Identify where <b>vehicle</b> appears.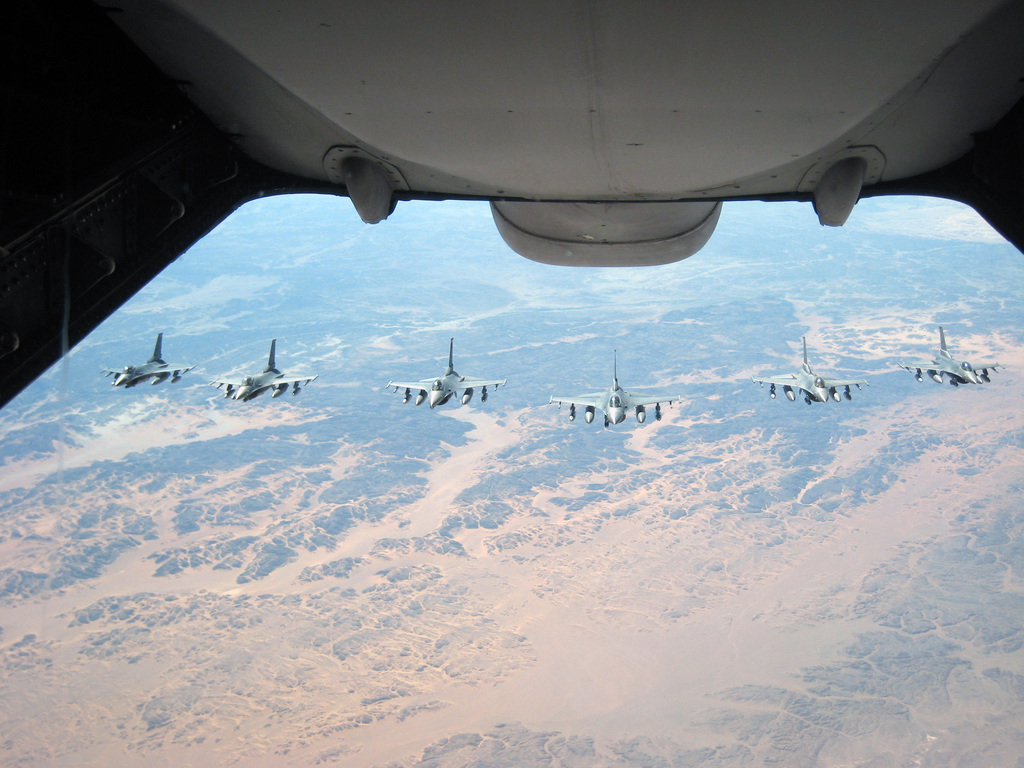
Appears at BBox(751, 337, 870, 406).
